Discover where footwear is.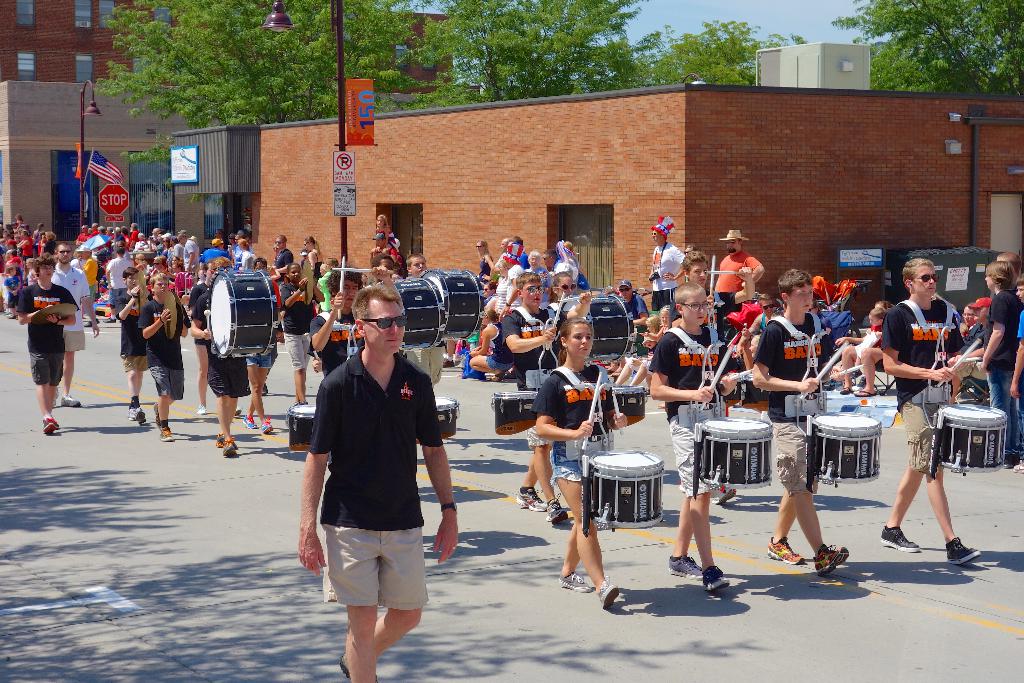
Discovered at box(811, 544, 849, 575).
